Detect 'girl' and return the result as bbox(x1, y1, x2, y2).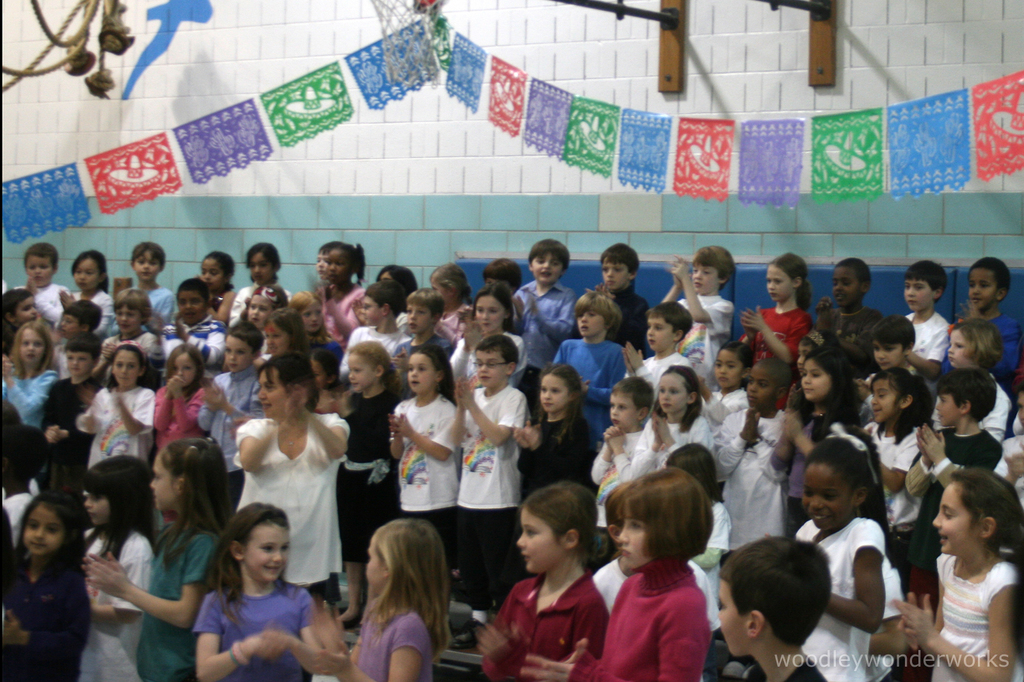
bbox(284, 292, 326, 349).
